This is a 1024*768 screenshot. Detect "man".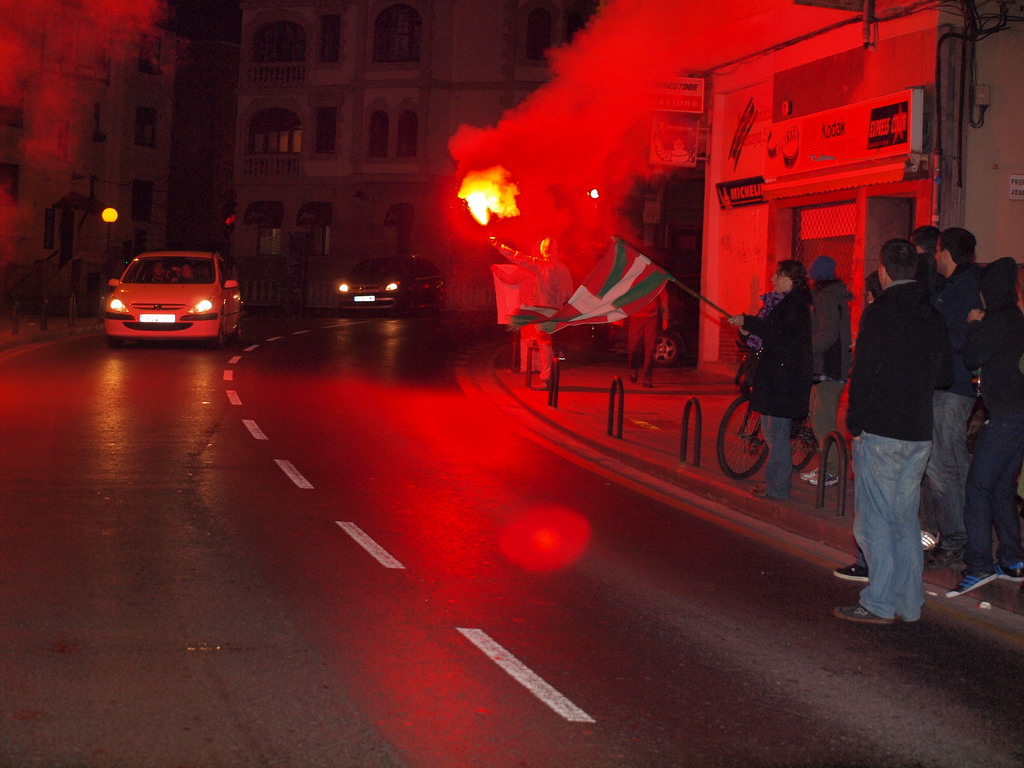
[833, 239, 941, 630].
